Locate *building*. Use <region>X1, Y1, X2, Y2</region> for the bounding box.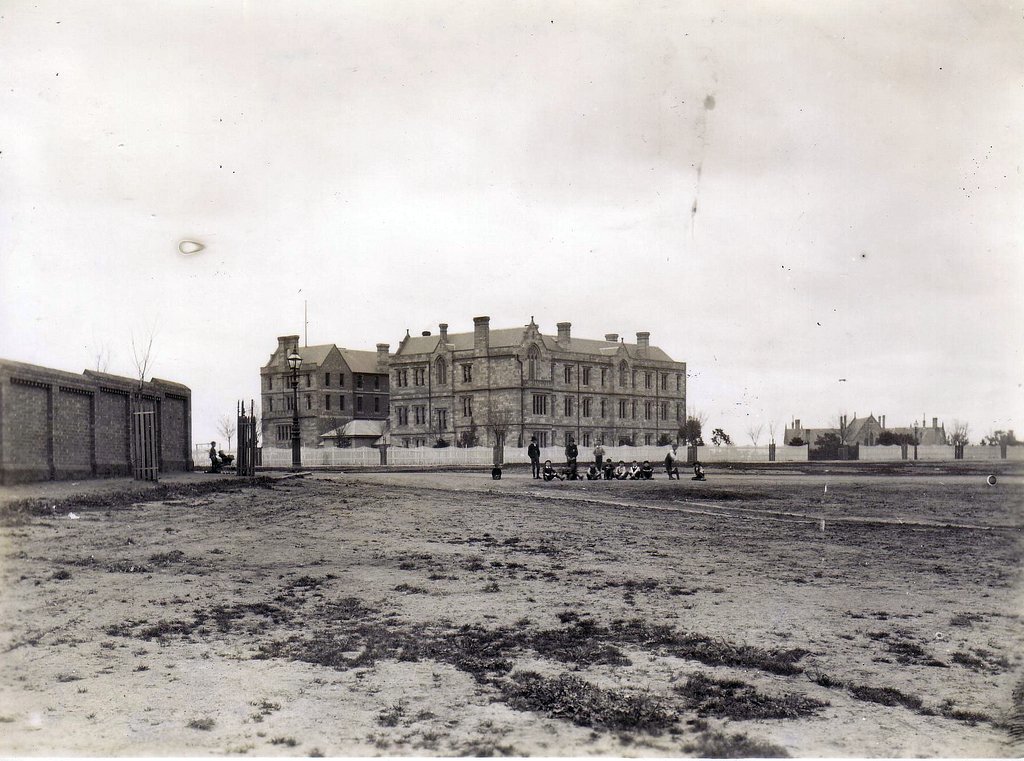
<region>324, 419, 387, 444</region>.
